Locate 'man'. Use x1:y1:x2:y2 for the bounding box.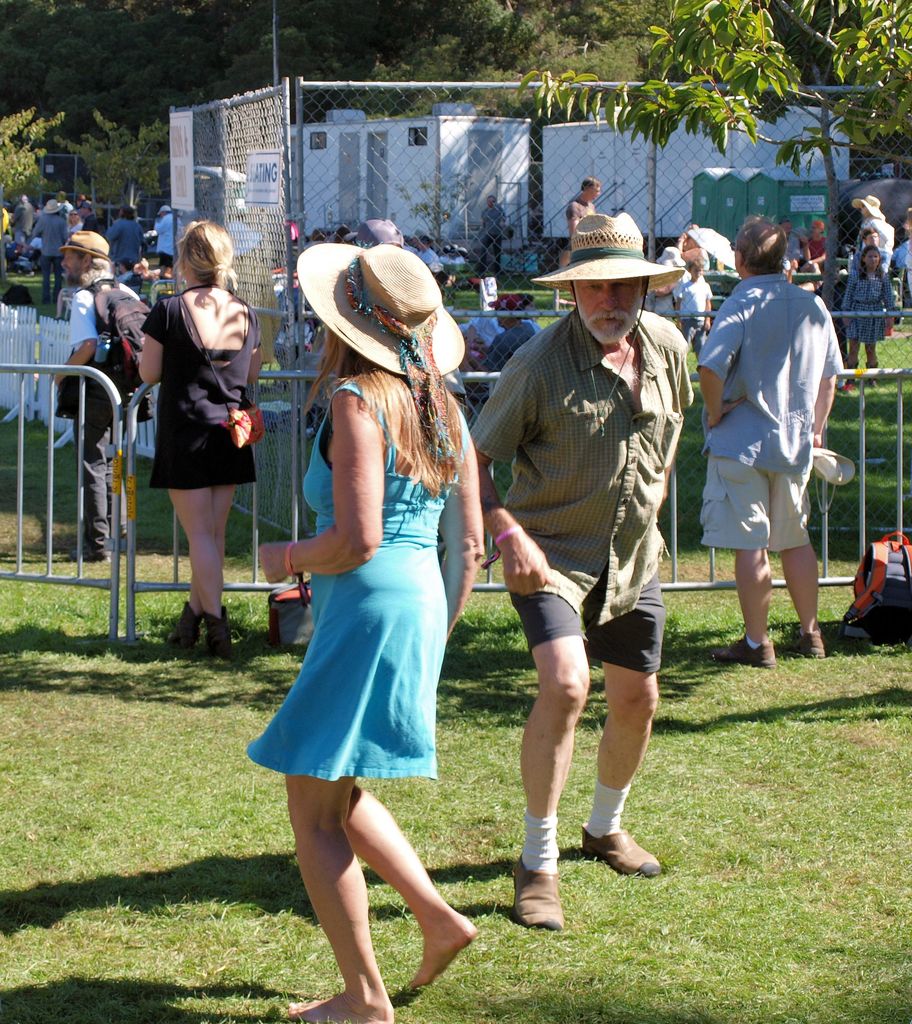
10:189:31:244.
